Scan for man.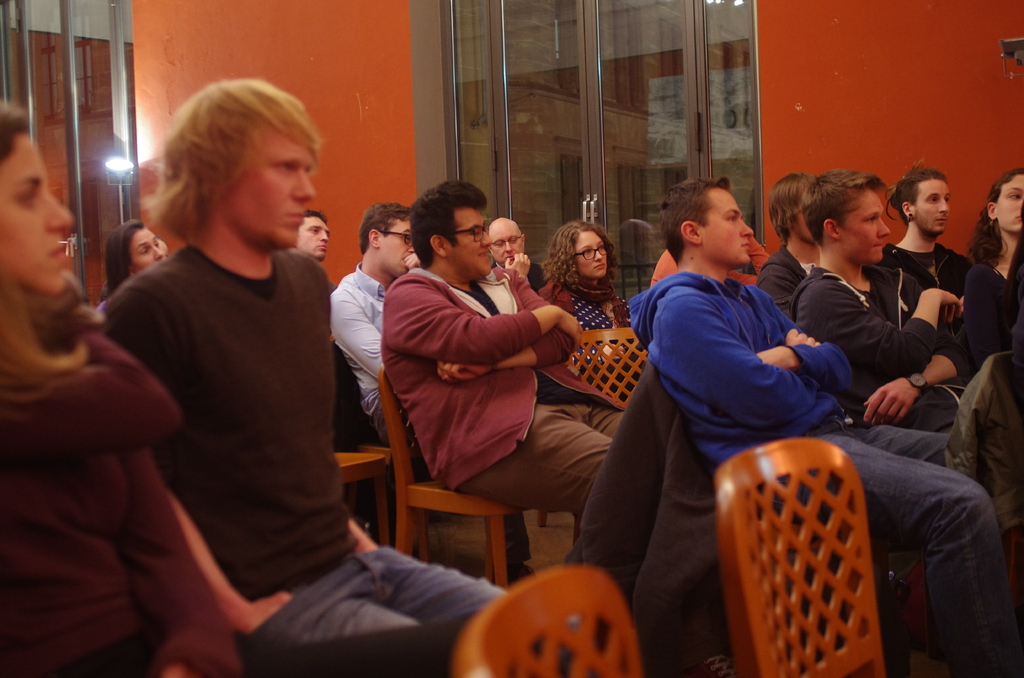
Scan result: detection(797, 159, 994, 432).
